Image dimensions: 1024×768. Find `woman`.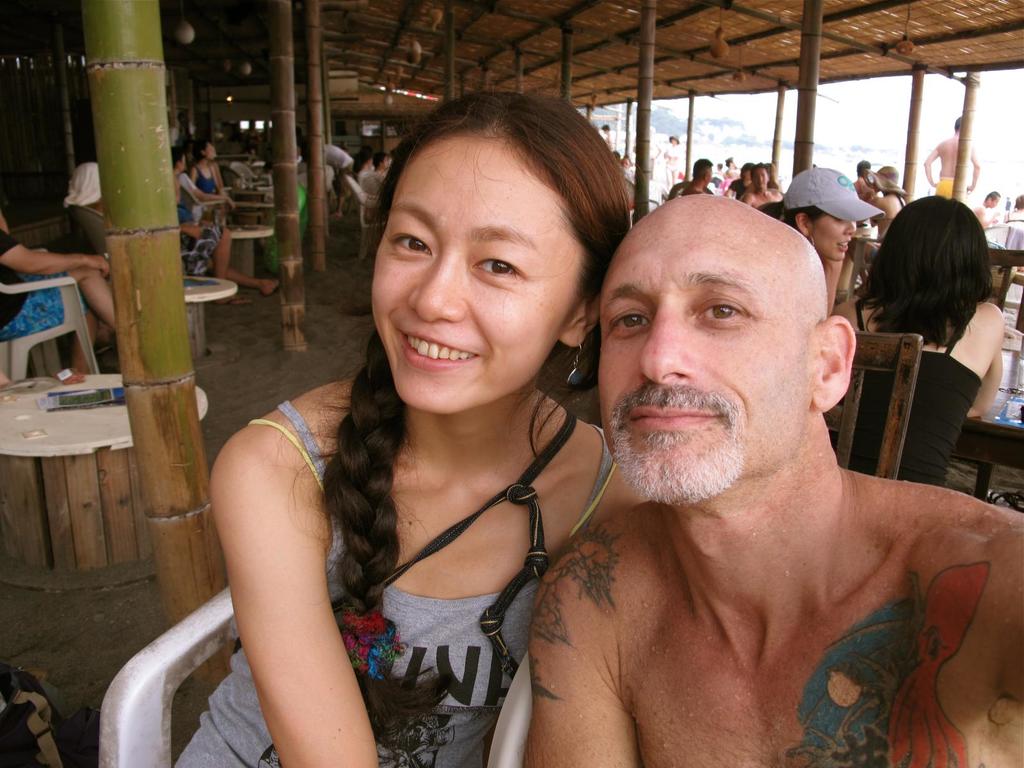
[x1=203, y1=104, x2=679, y2=758].
